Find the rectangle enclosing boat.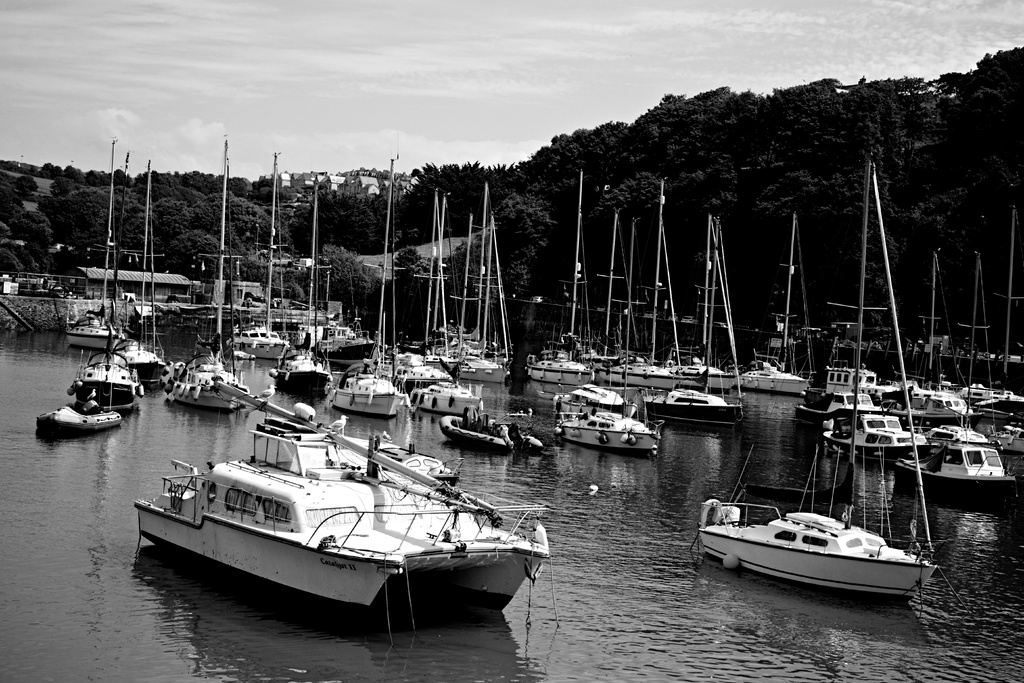
BBox(160, 137, 243, 411).
